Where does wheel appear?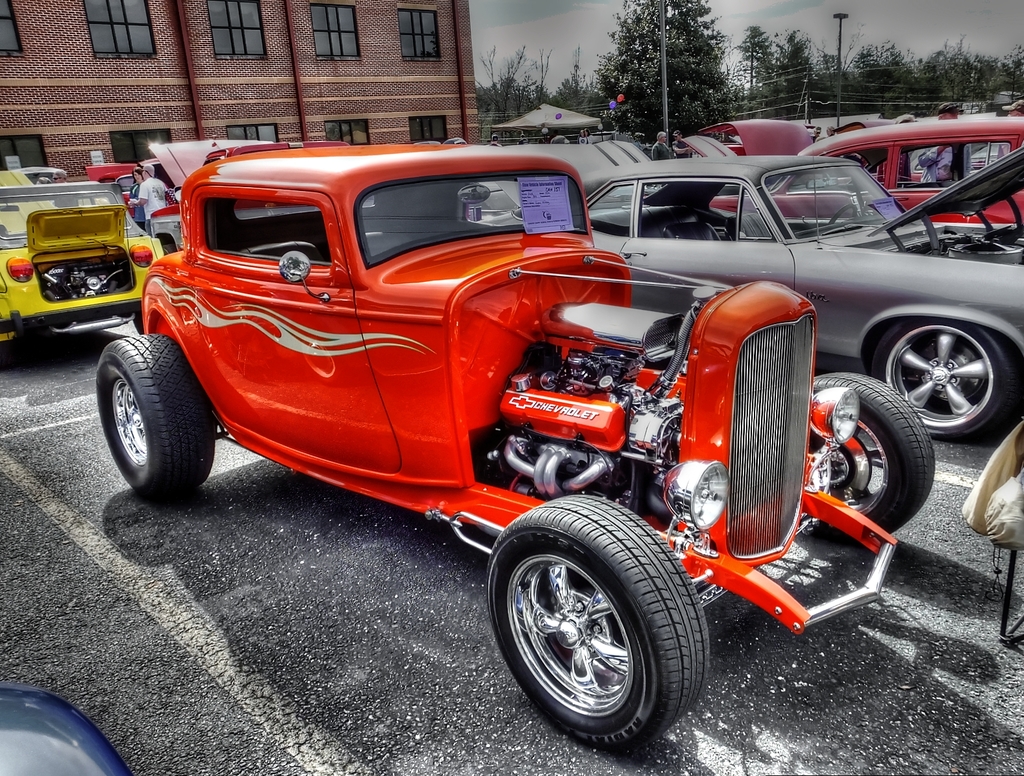
Appears at x1=871 y1=314 x2=1023 y2=442.
